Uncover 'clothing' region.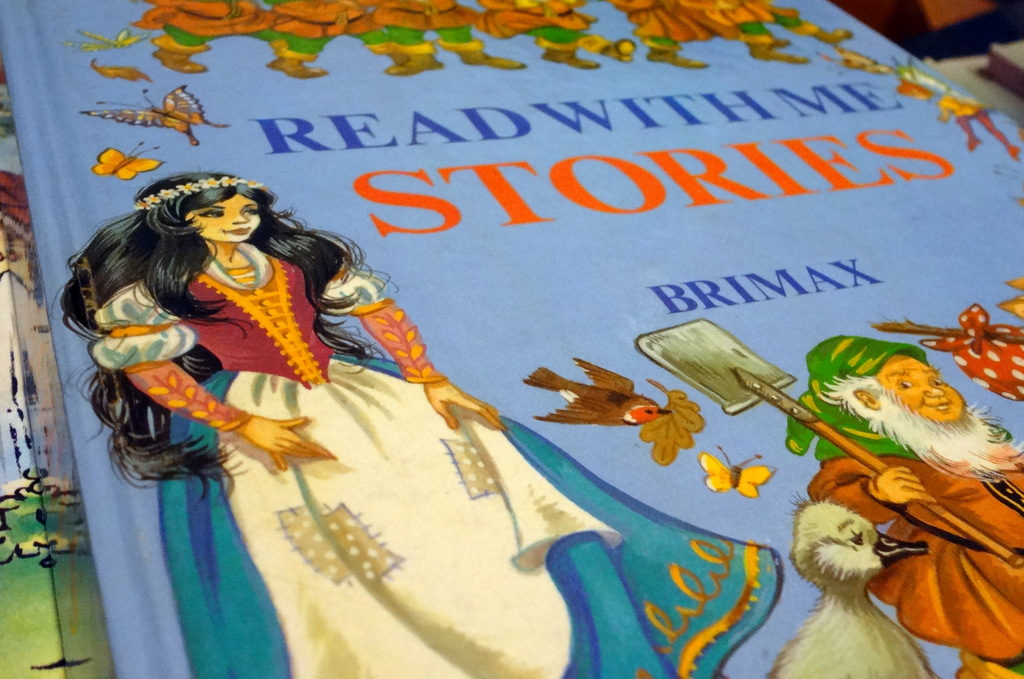
Uncovered: 786/335/1023/678.
